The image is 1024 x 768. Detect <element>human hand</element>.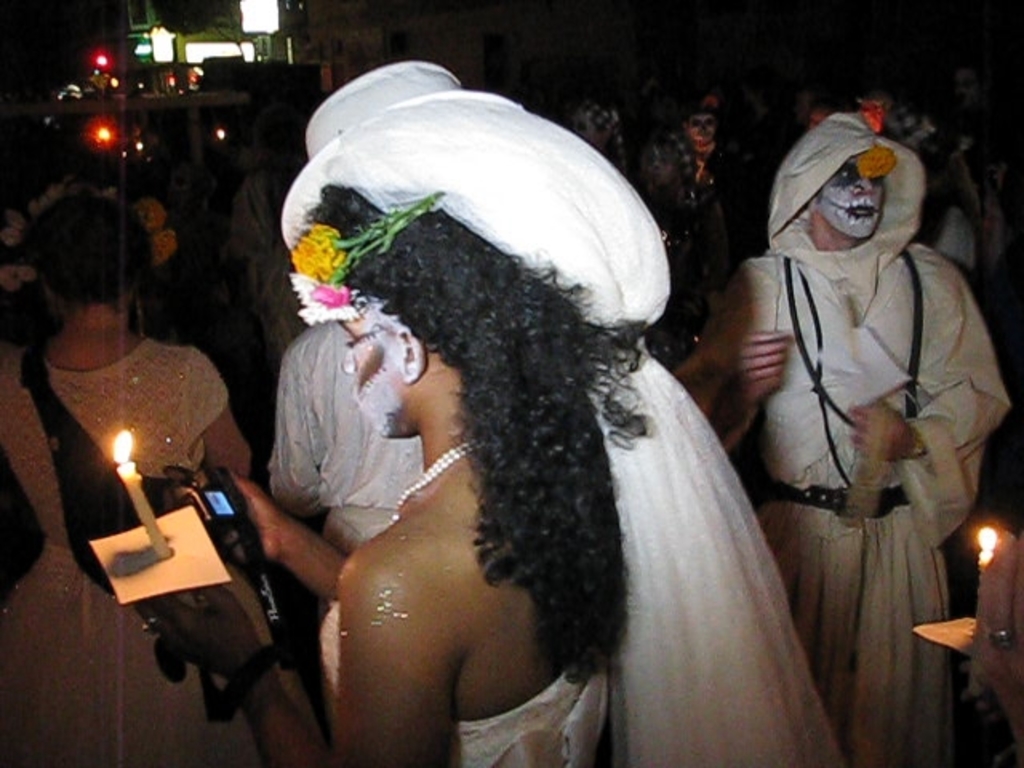
Detection: (142, 581, 262, 685).
